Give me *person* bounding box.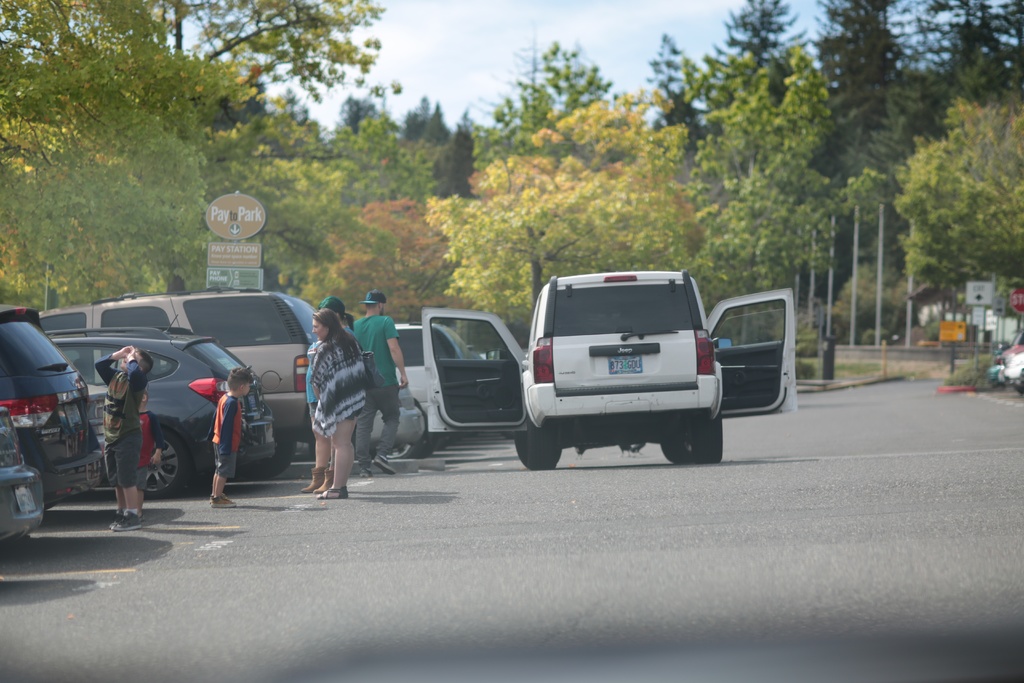
[93,343,154,536].
